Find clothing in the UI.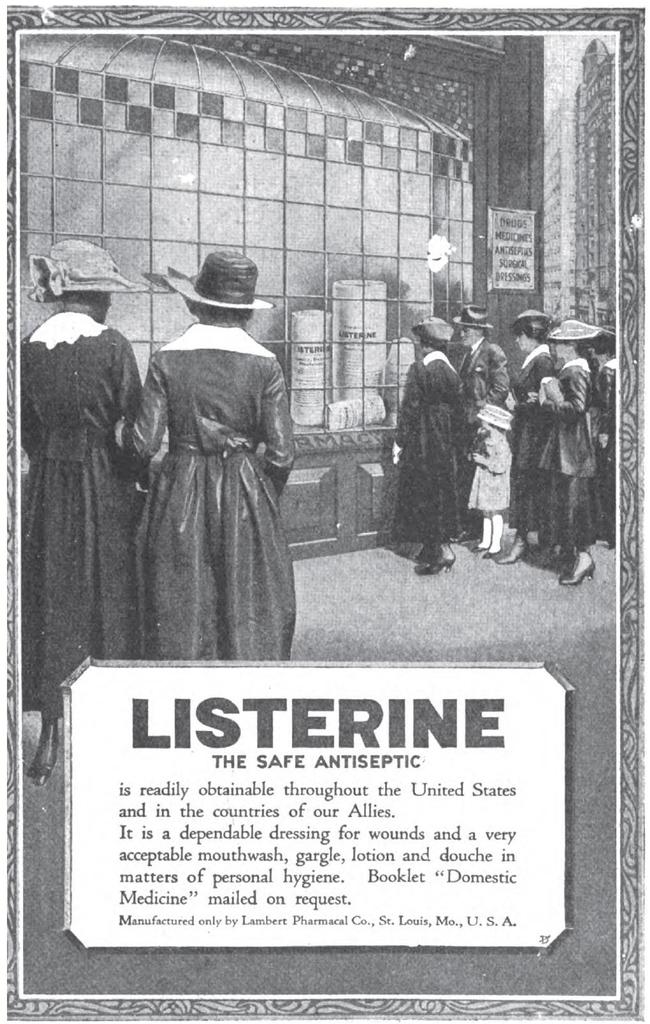
UI element at {"left": 458, "top": 326, "right": 505, "bottom": 424}.
